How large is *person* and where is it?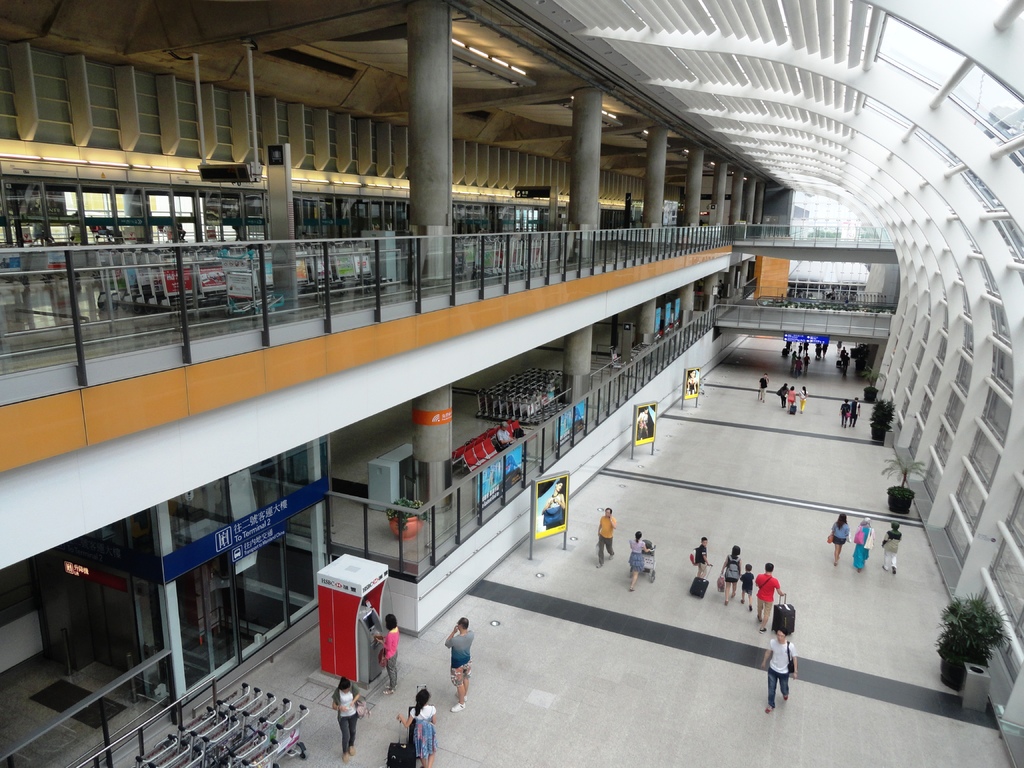
Bounding box: x1=752, y1=566, x2=784, y2=622.
